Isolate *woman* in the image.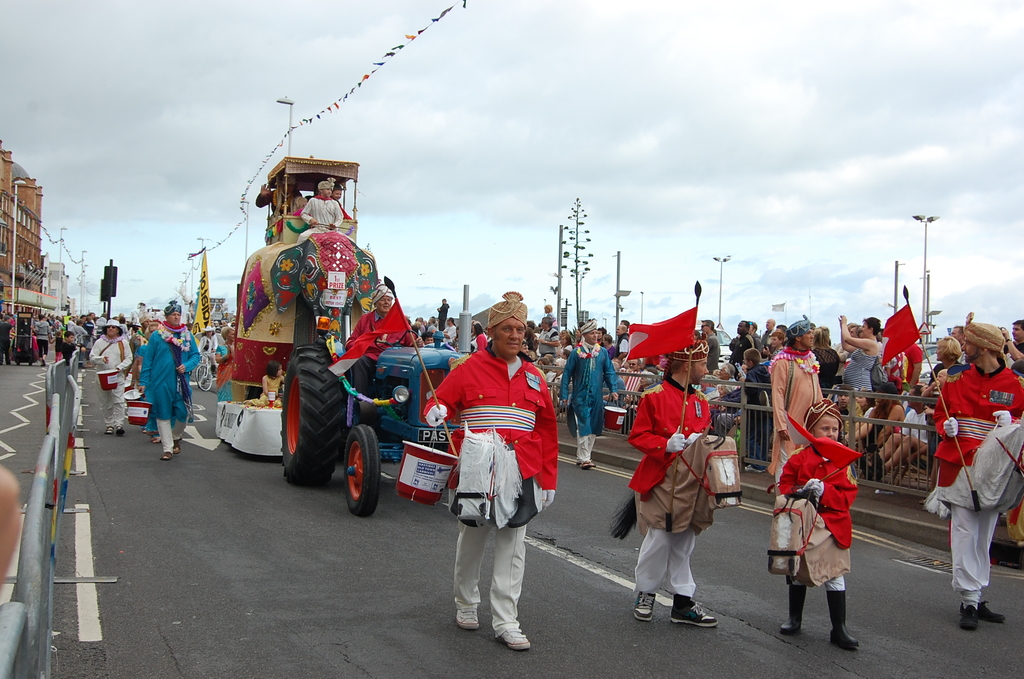
Isolated region: box(84, 316, 134, 438).
